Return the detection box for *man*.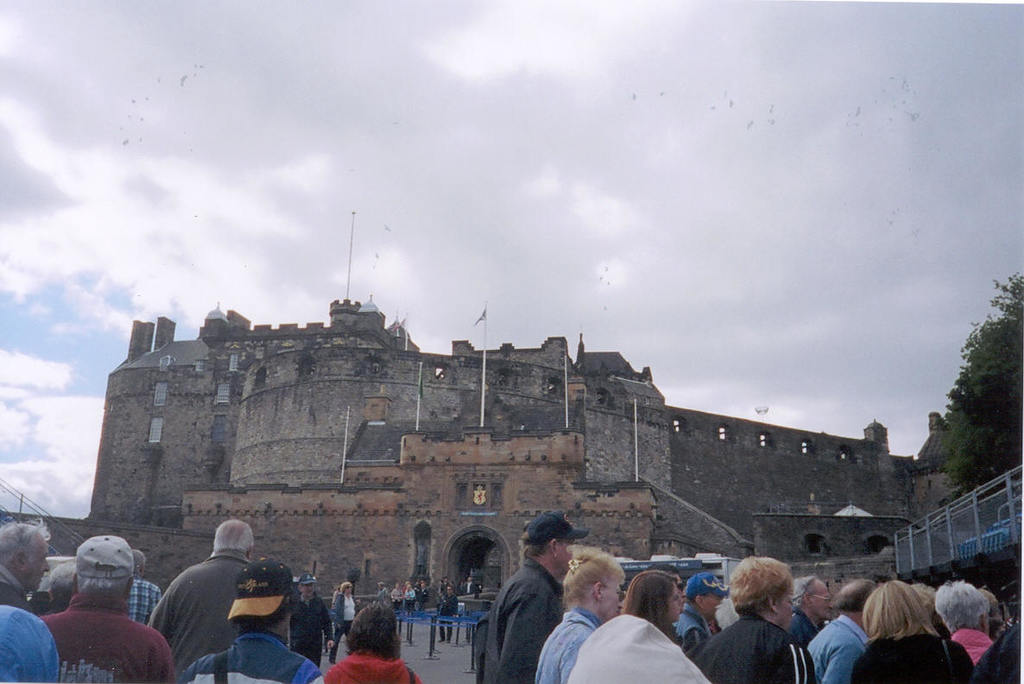
box(24, 561, 78, 614).
